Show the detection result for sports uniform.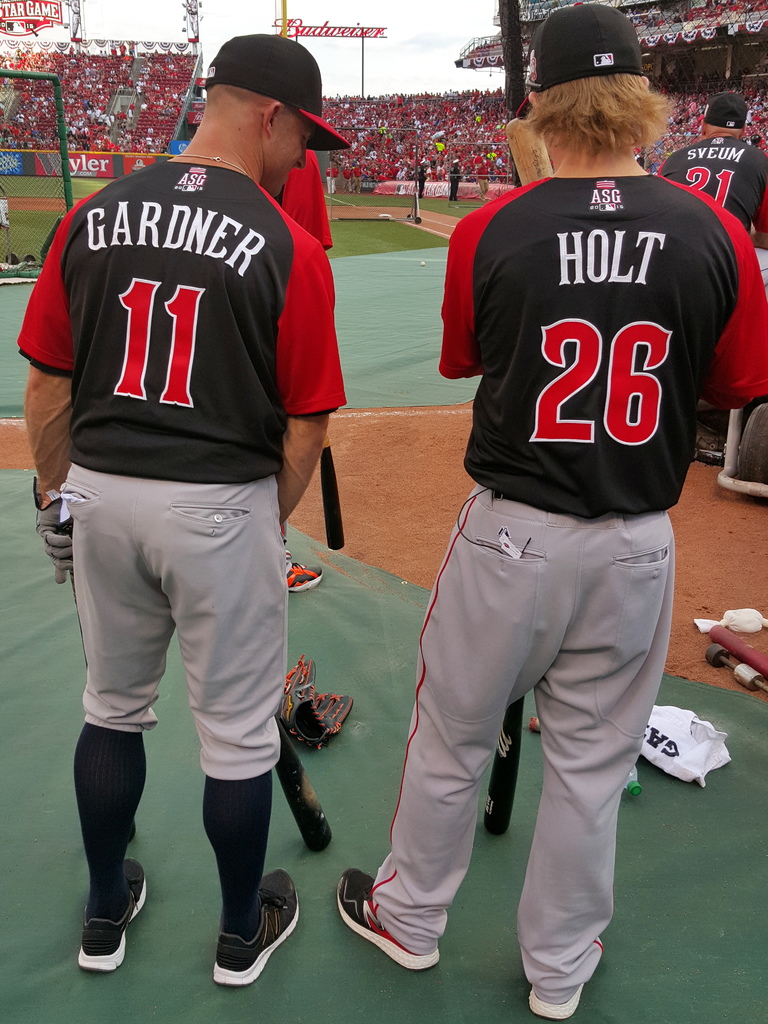
694:136:767:252.
